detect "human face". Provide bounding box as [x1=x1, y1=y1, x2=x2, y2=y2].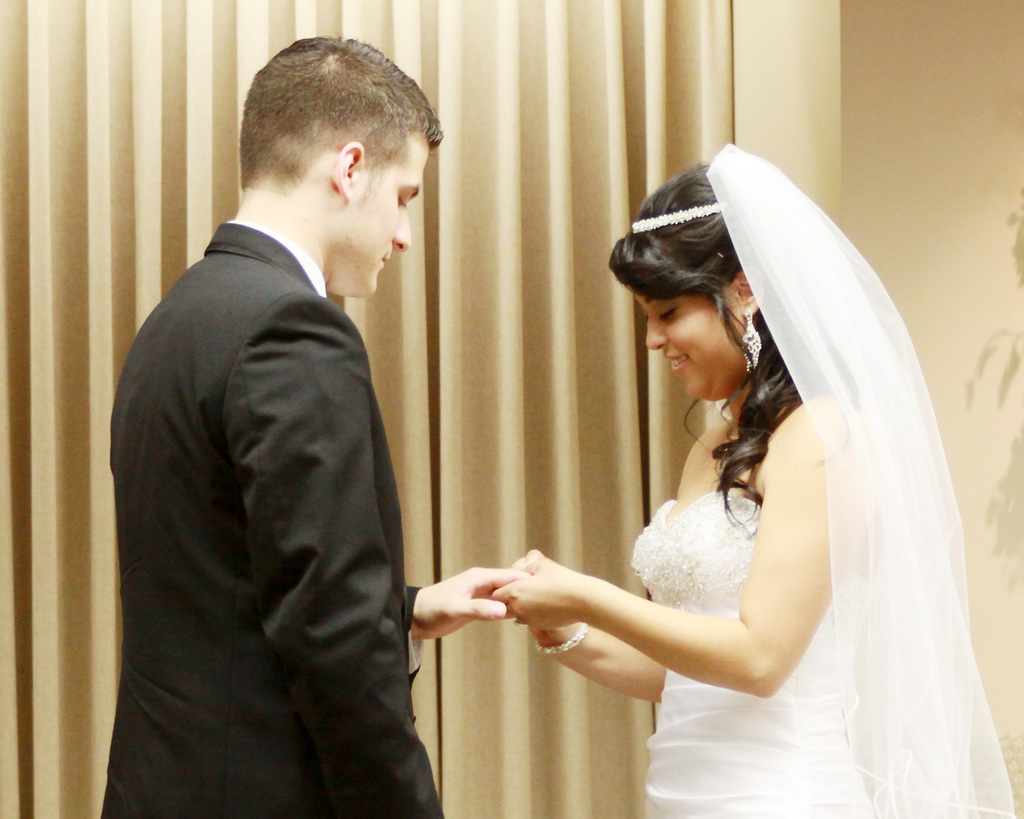
[x1=344, y1=129, x2=431, y2=297].
